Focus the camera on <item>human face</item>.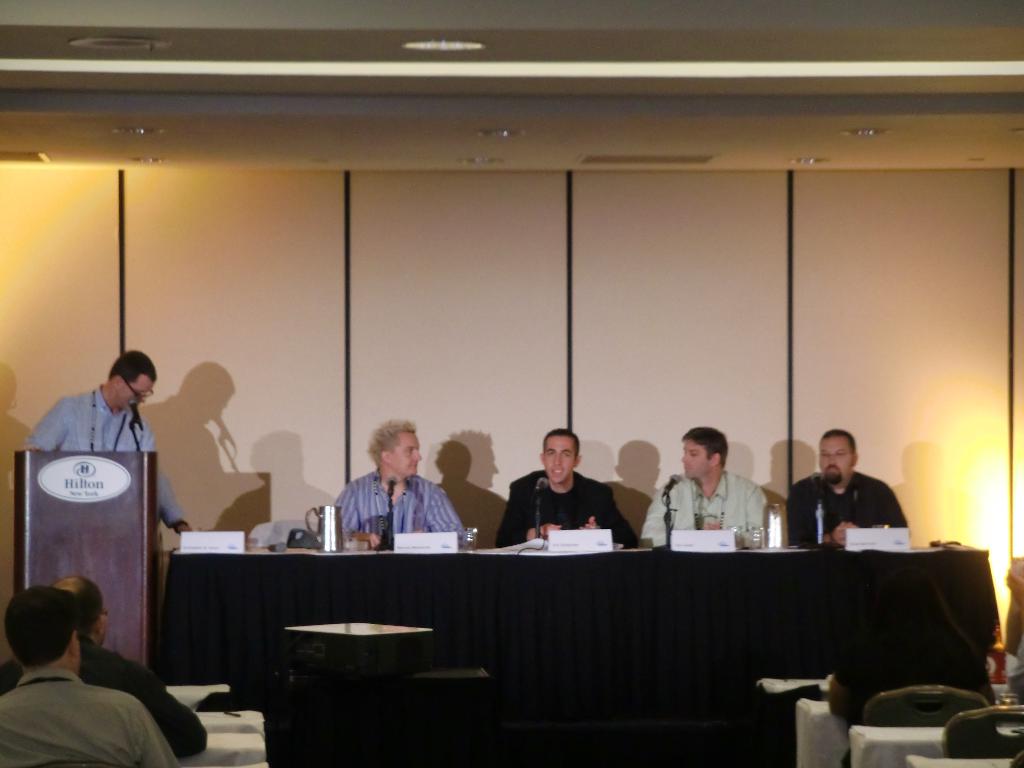
Focus region: [682, 438, 712, 477].
